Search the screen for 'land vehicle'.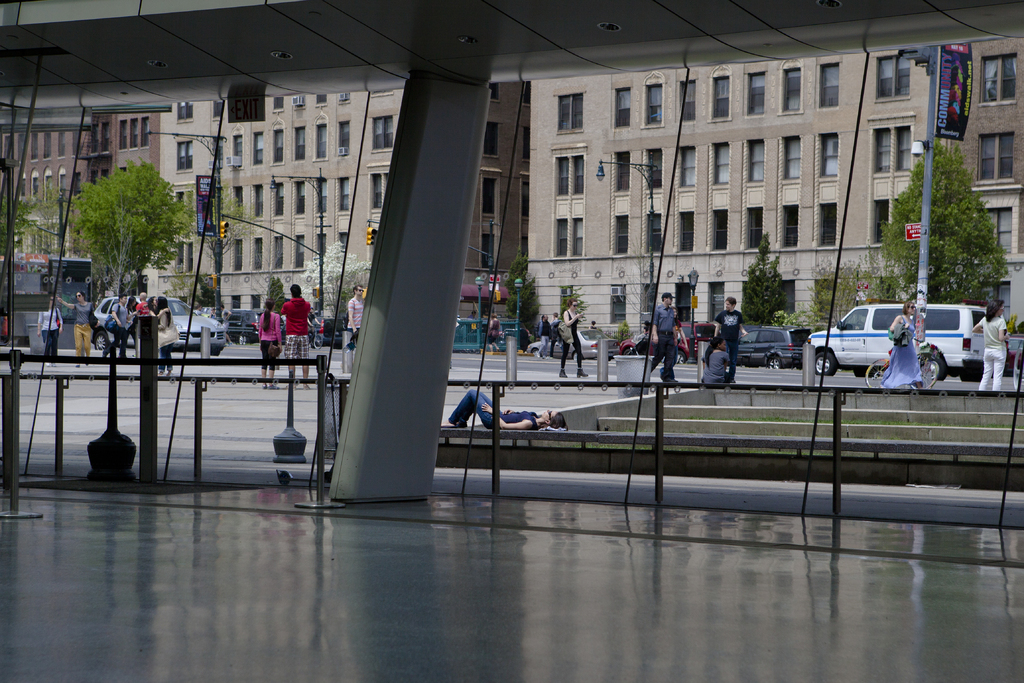
Found at box=[805, 289, 988, 381].
